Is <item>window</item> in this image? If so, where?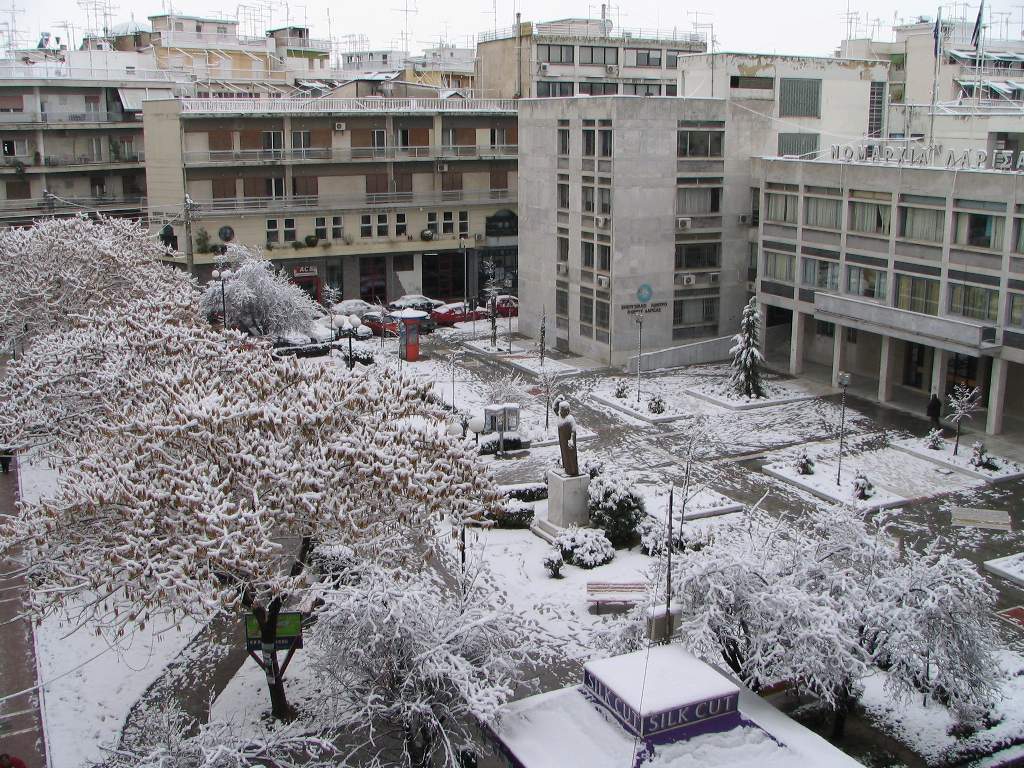
Yes, at select_region(672, 249, 718, 272).
